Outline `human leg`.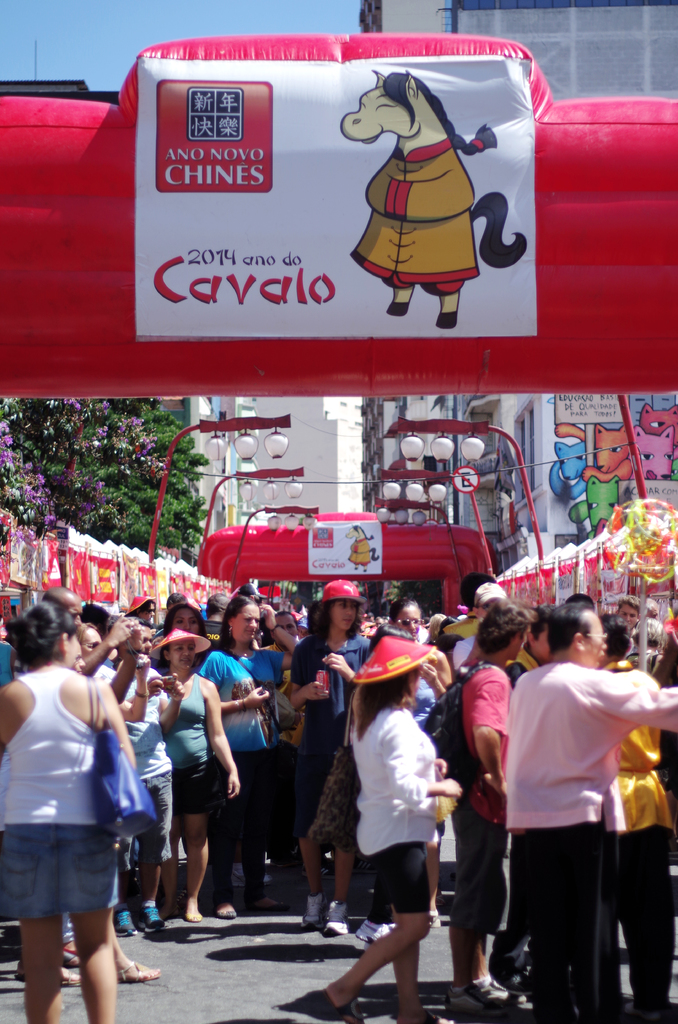
Outline: <bbox>326, 841, 423, 1023</bbox>.
